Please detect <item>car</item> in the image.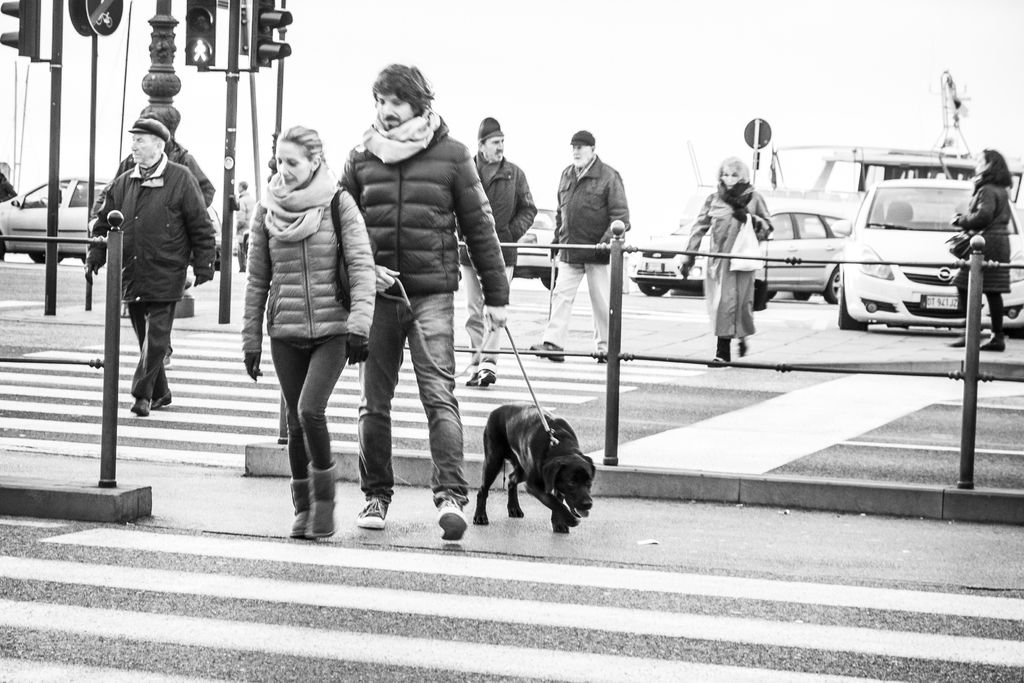
[833,153,999,342].
